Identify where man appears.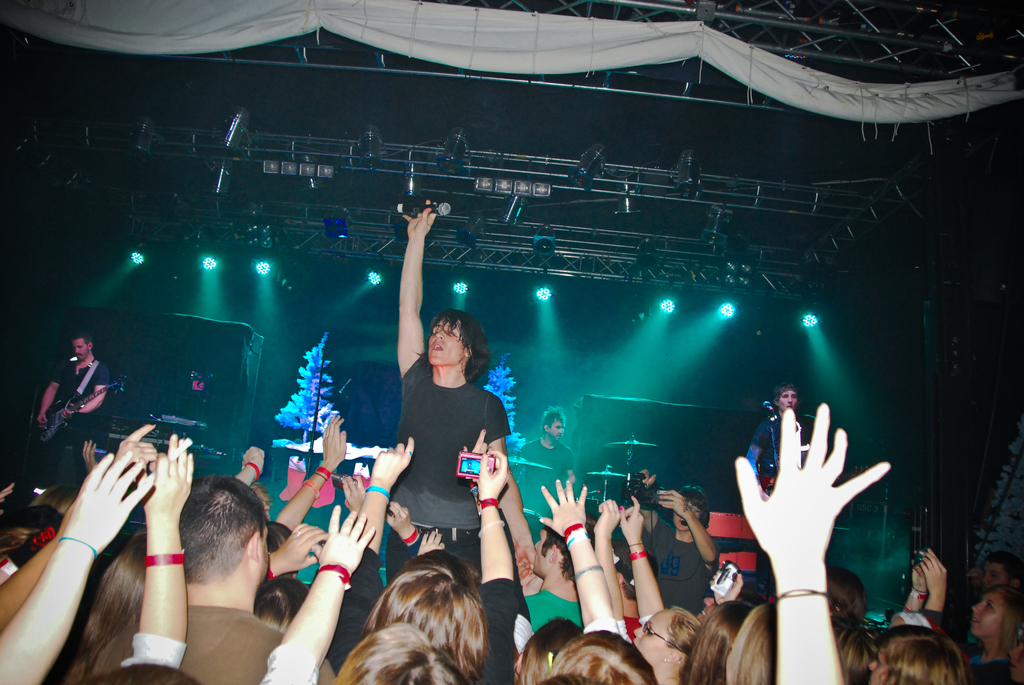
Appears at {"left": 965, "top": 552, "right": 1023, "bottom": 599}.
